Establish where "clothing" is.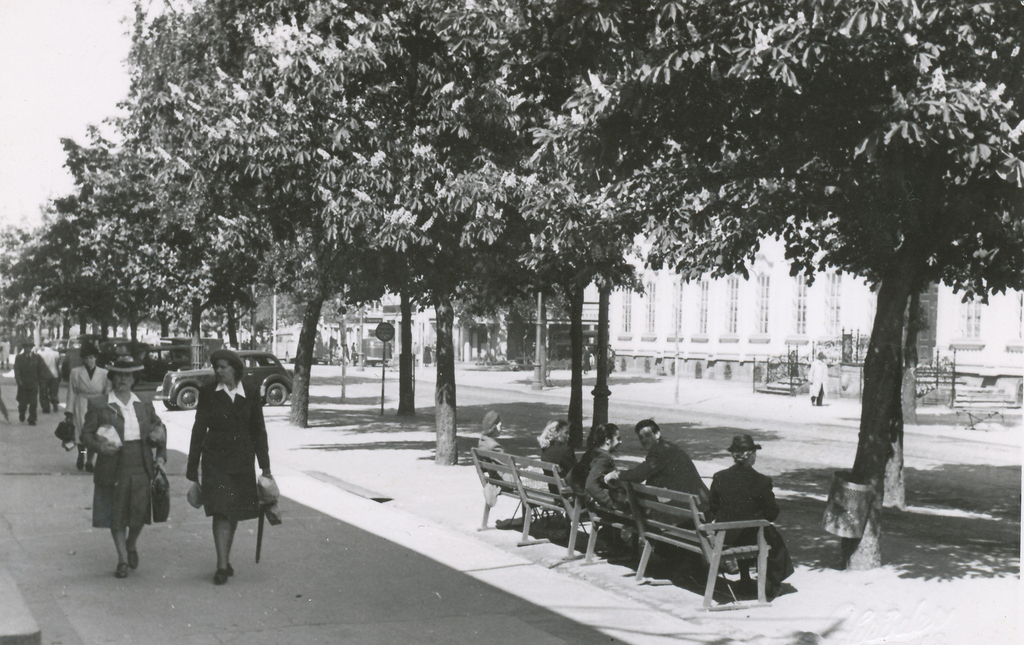
Established at region(625, 432, 716, 530).
